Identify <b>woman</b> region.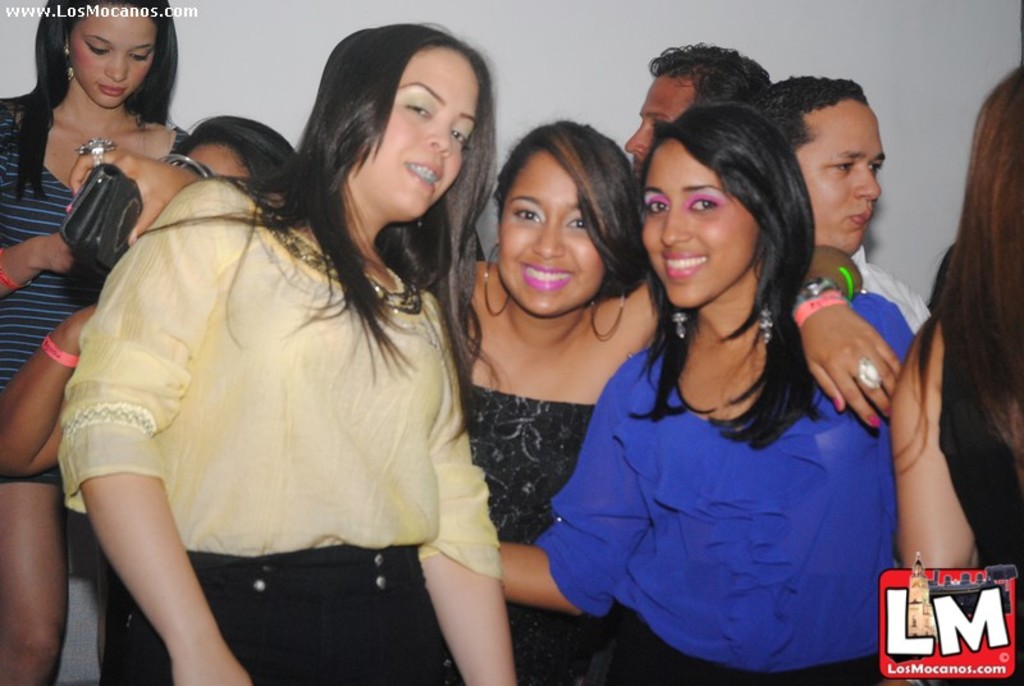
Region: box(492, 100, 940, 685).
